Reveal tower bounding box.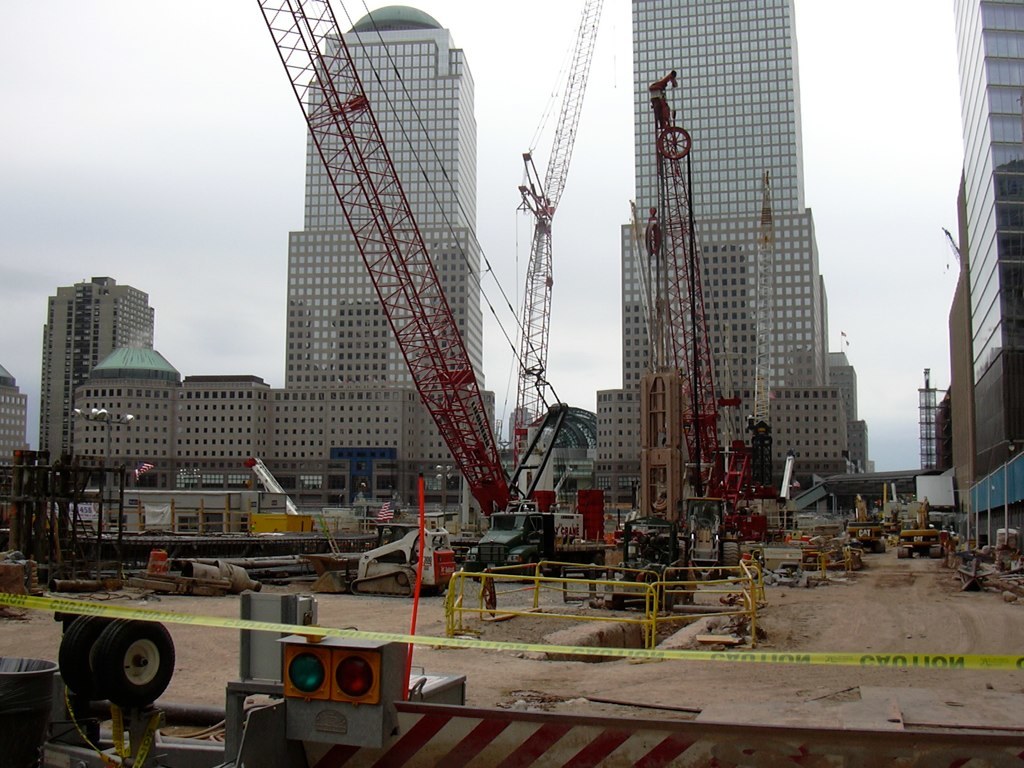
Revealed: box=[37, 275, 159, 469].
